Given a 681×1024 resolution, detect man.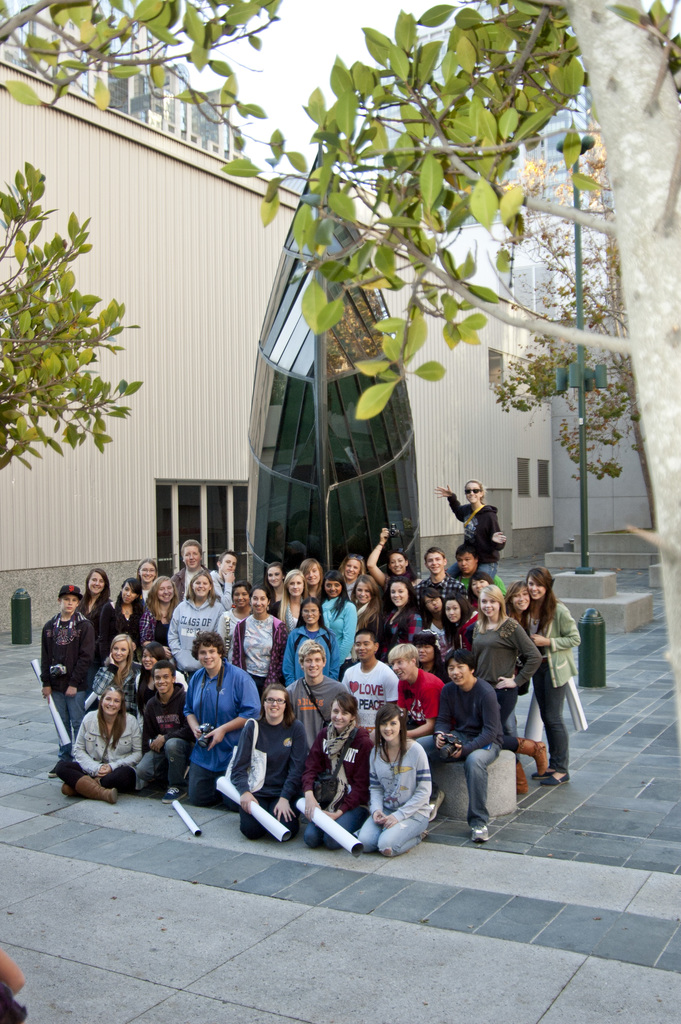
[x1=448, y1=539, x2=507, y2=602].
